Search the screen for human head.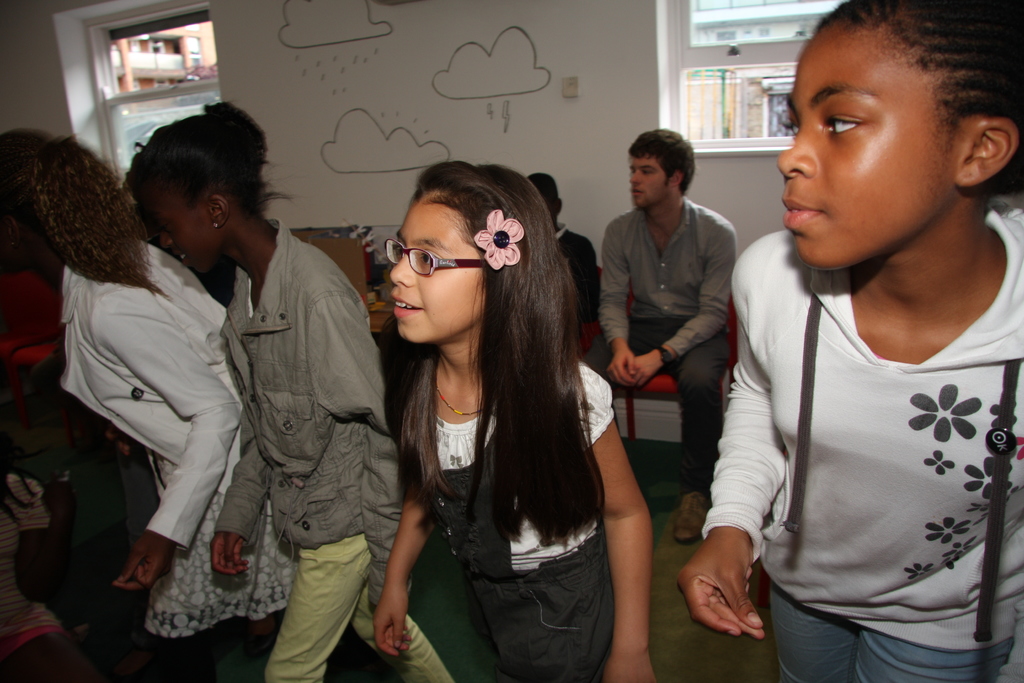
Found at 628/125/696/211.
